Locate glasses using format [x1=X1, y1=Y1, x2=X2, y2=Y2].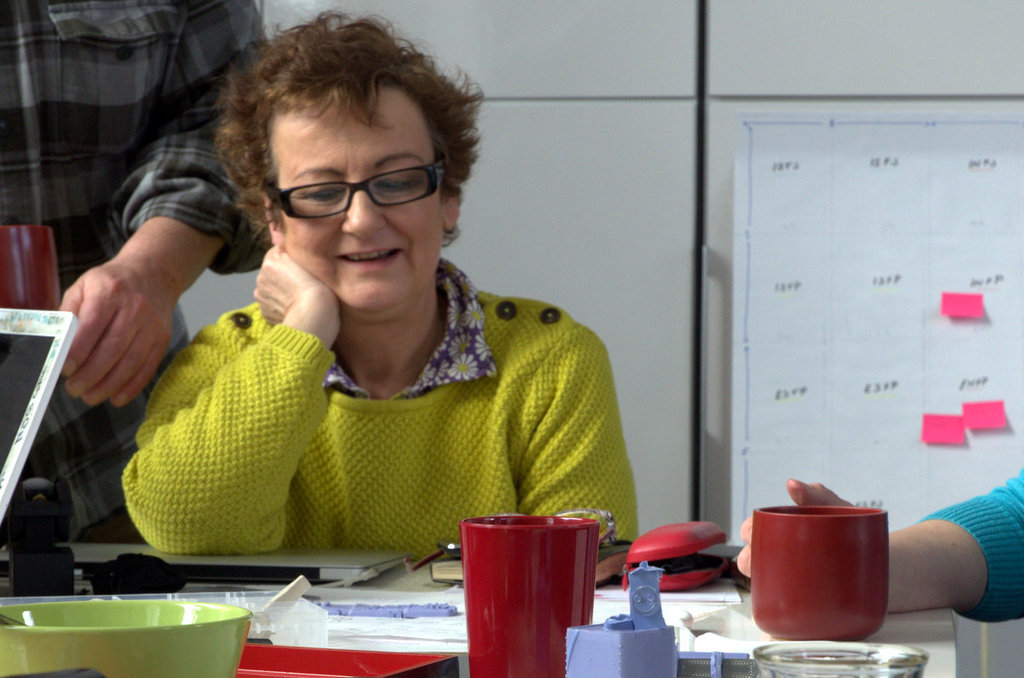
[x1=260, y1=156, x2=450, y2=229].
